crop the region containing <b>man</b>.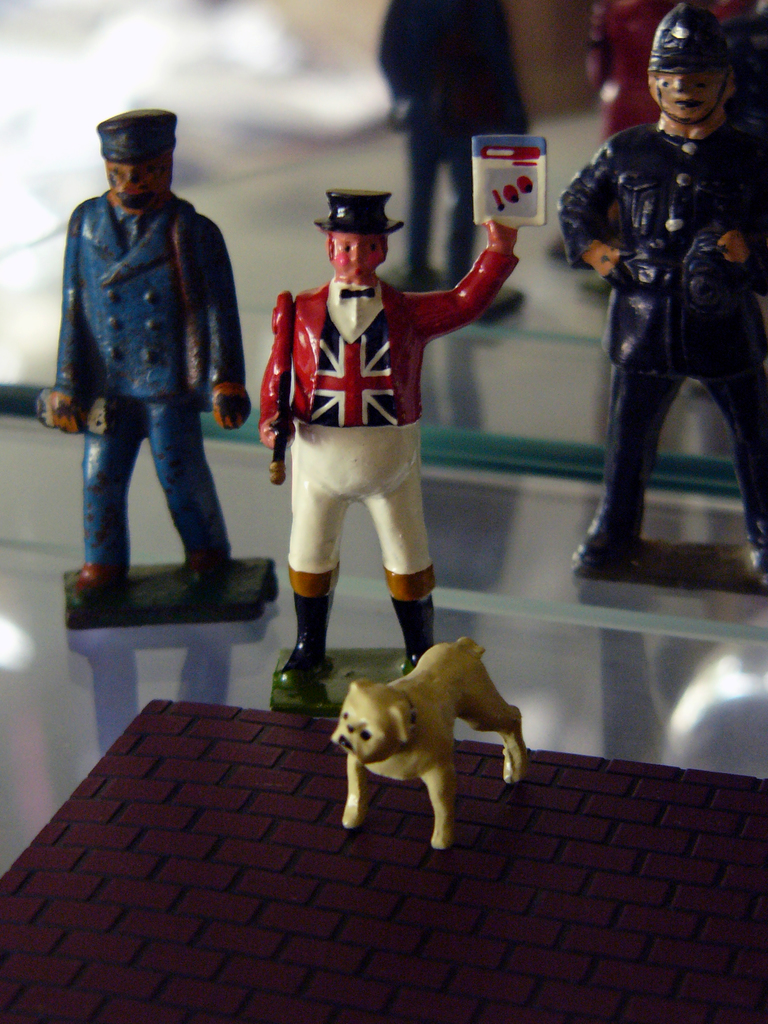
Crop region: rect(259, 188, 520, 692).
